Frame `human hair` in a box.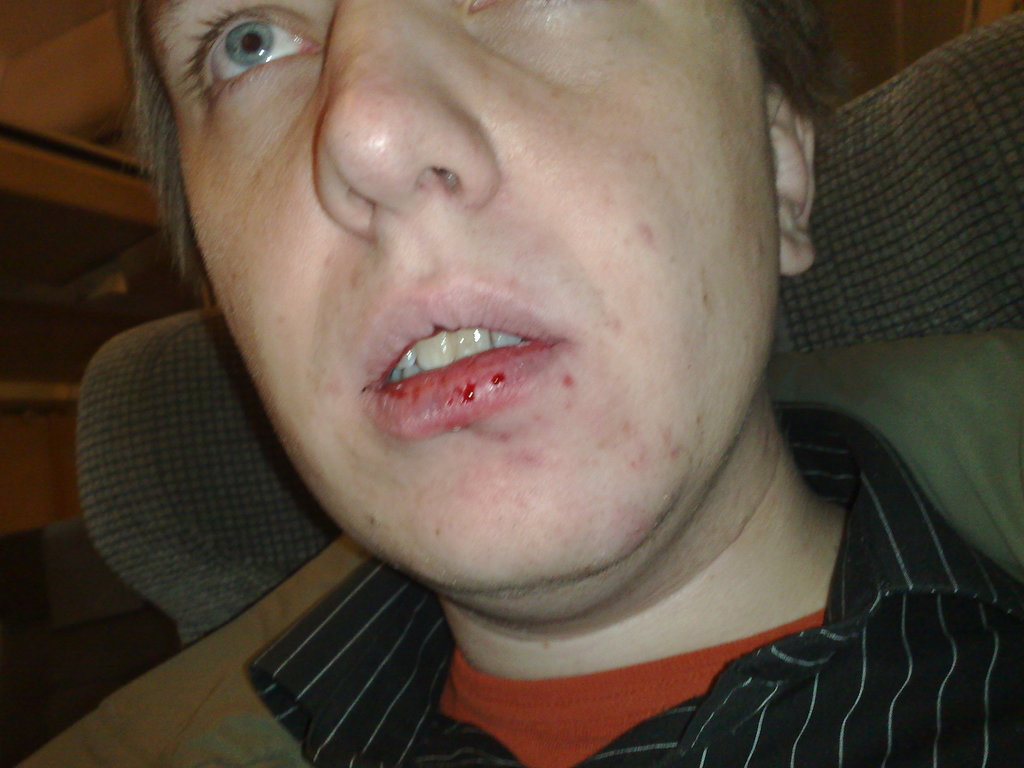
{"x1": 103, "y1": 0, "x2": 820, "y2": 312}.
